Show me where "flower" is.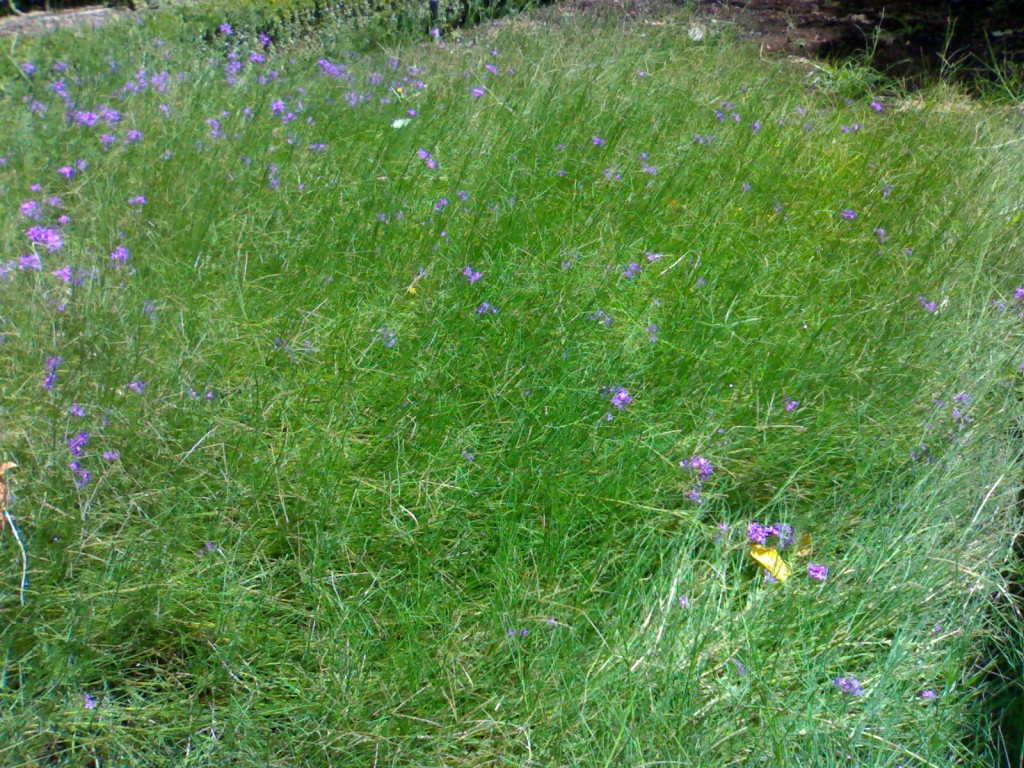
"flower" is at bbox(921, 296, 944, 319).
